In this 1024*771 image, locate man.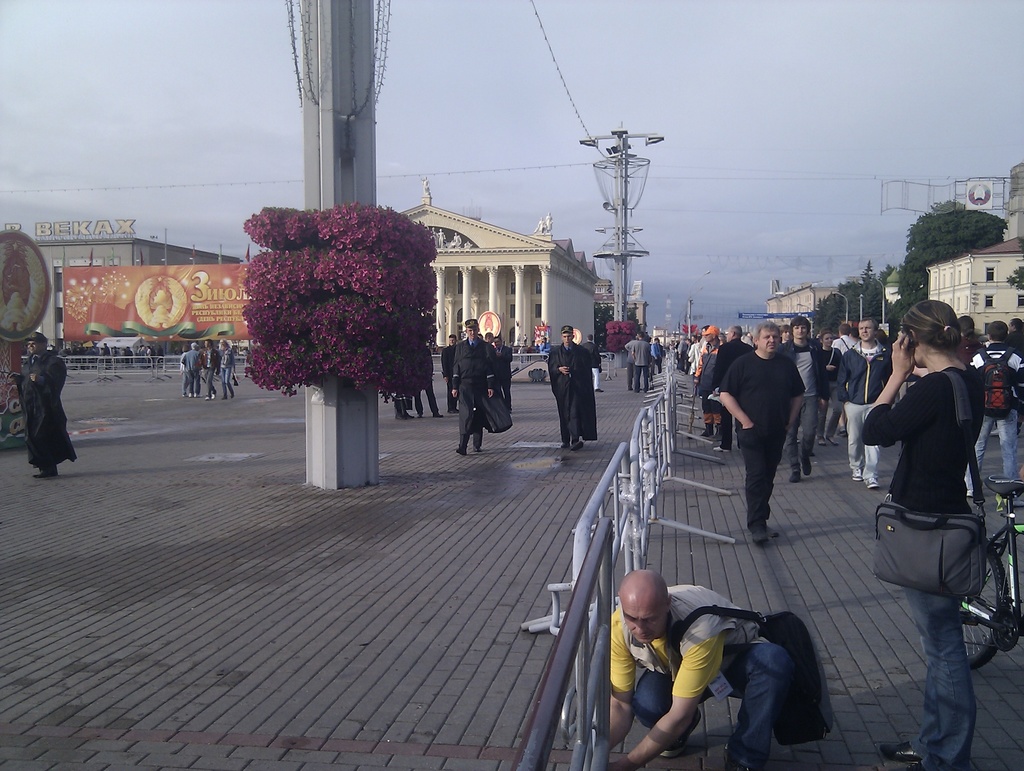
Bounding box: left=1003, top=315, right=1023, bottom=357.
